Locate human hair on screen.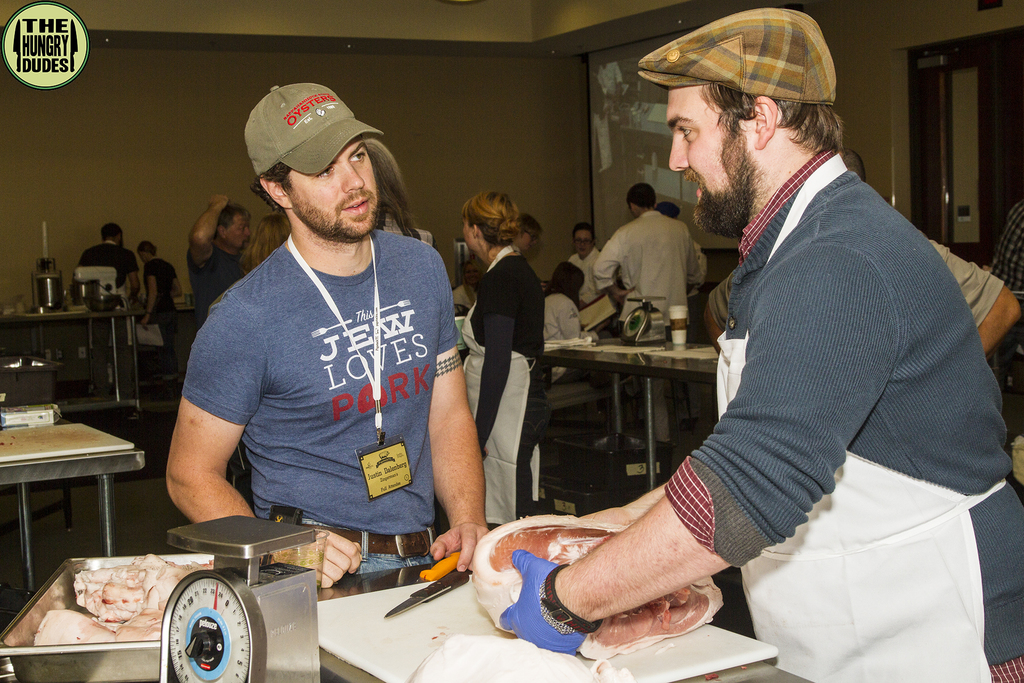
On screen at [367, 138, 420, 247].
